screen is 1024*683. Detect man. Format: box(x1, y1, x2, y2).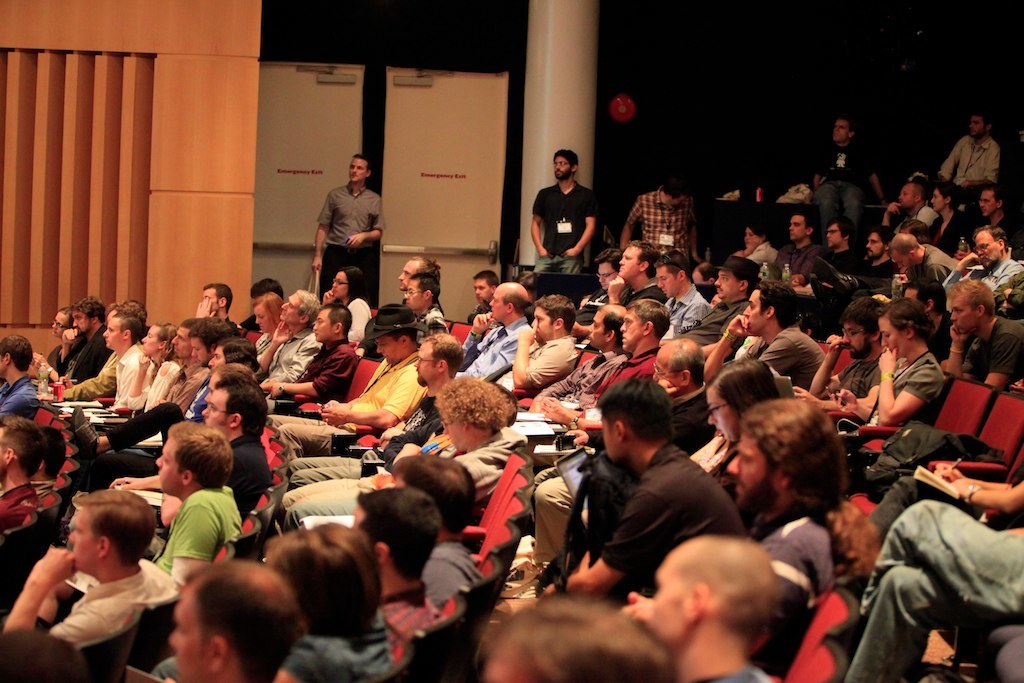
box(235, 287, 320, 408).
